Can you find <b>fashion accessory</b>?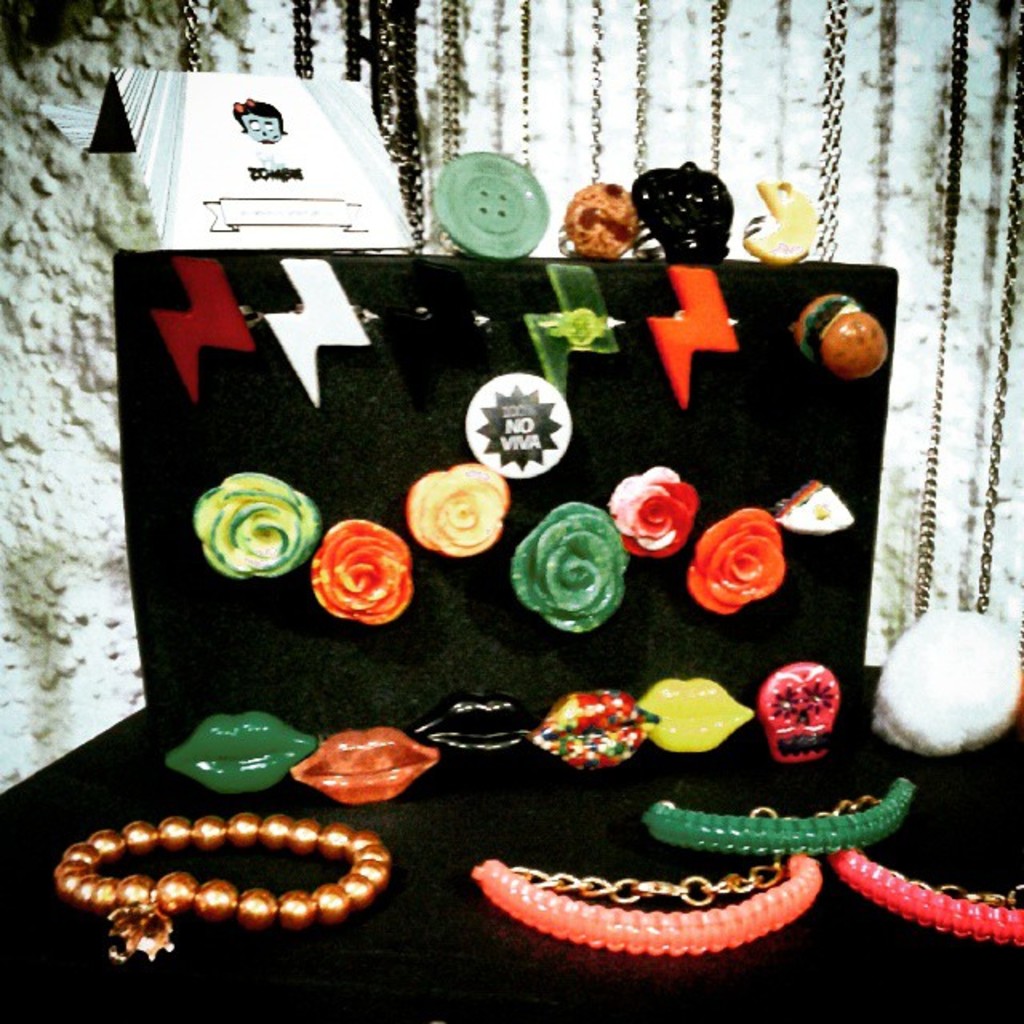
Yes, bounding box: box(530, 690, 659, 776).
